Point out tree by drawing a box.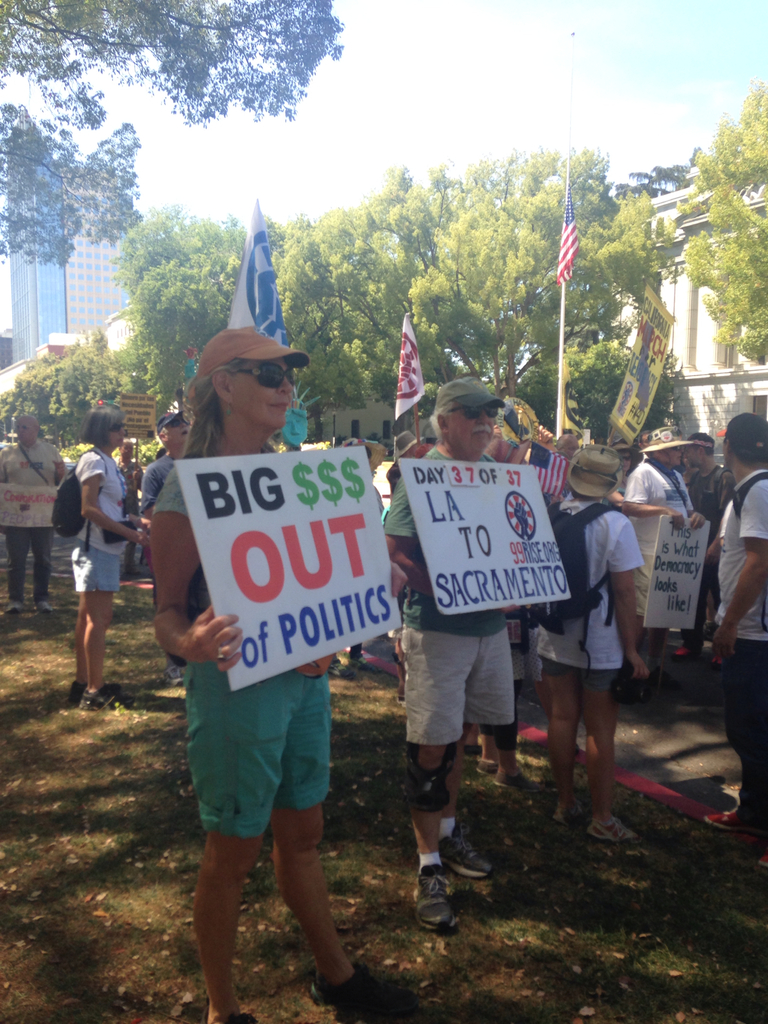
(677,84,767,373).
